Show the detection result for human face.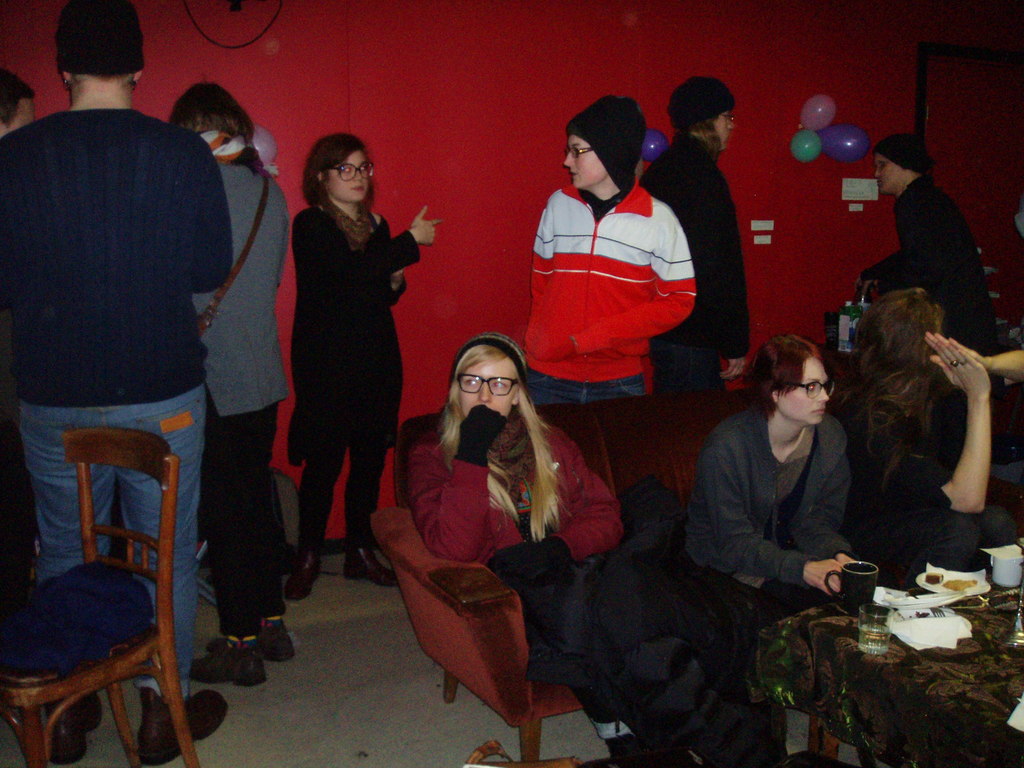
locate(329, 150, 367, 202).
